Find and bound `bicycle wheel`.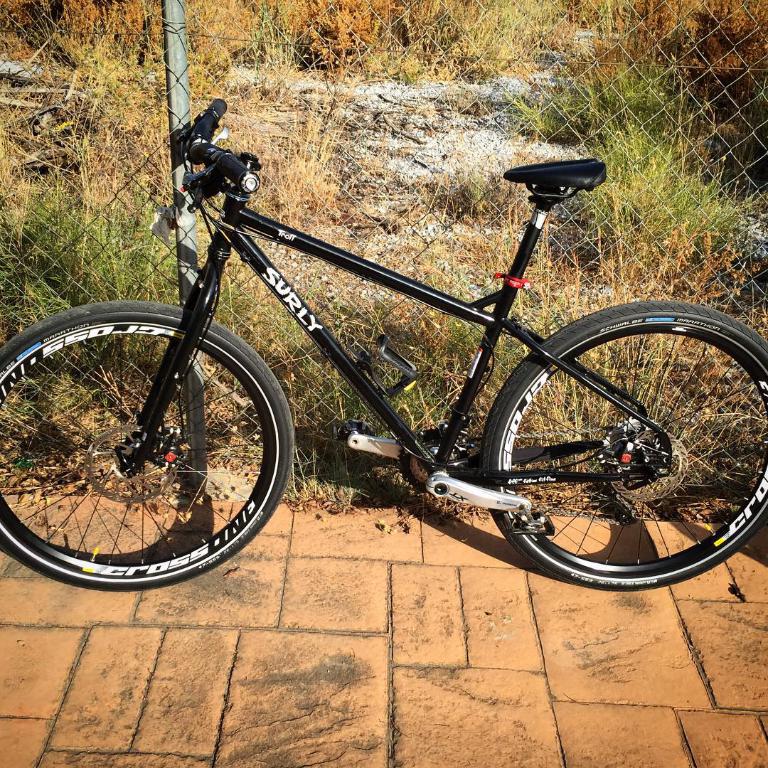
Bound: detection(462, 293, 767, 604).
